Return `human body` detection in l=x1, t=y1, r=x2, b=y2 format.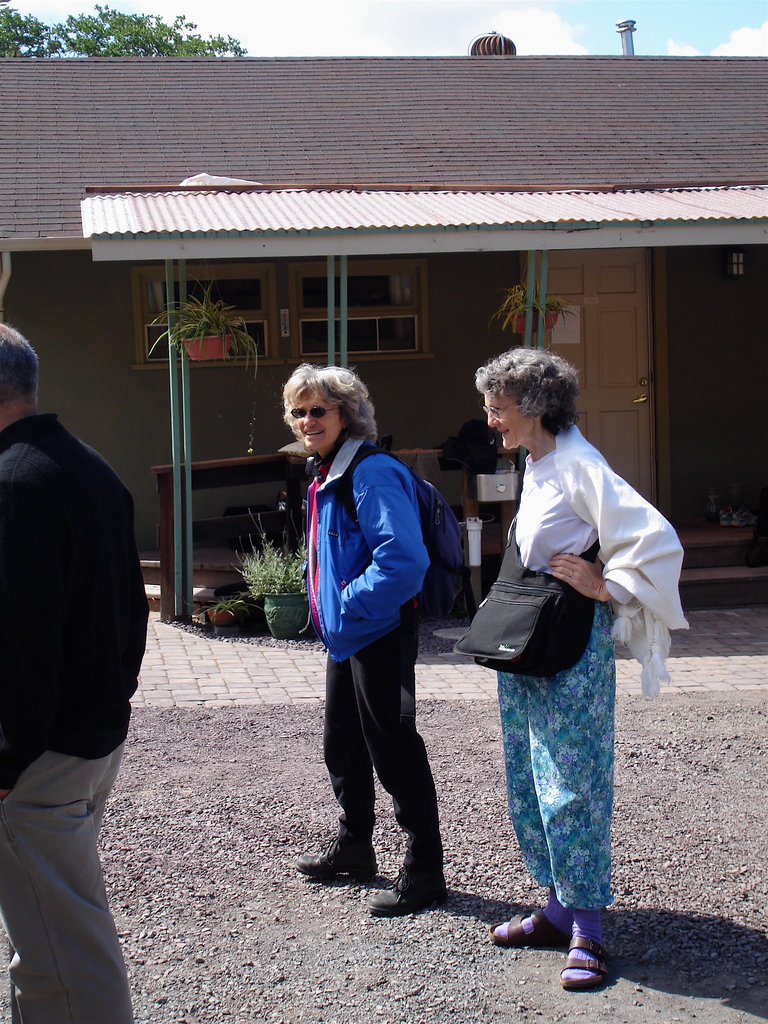
l=0, t=316, r=148, b=1023.
